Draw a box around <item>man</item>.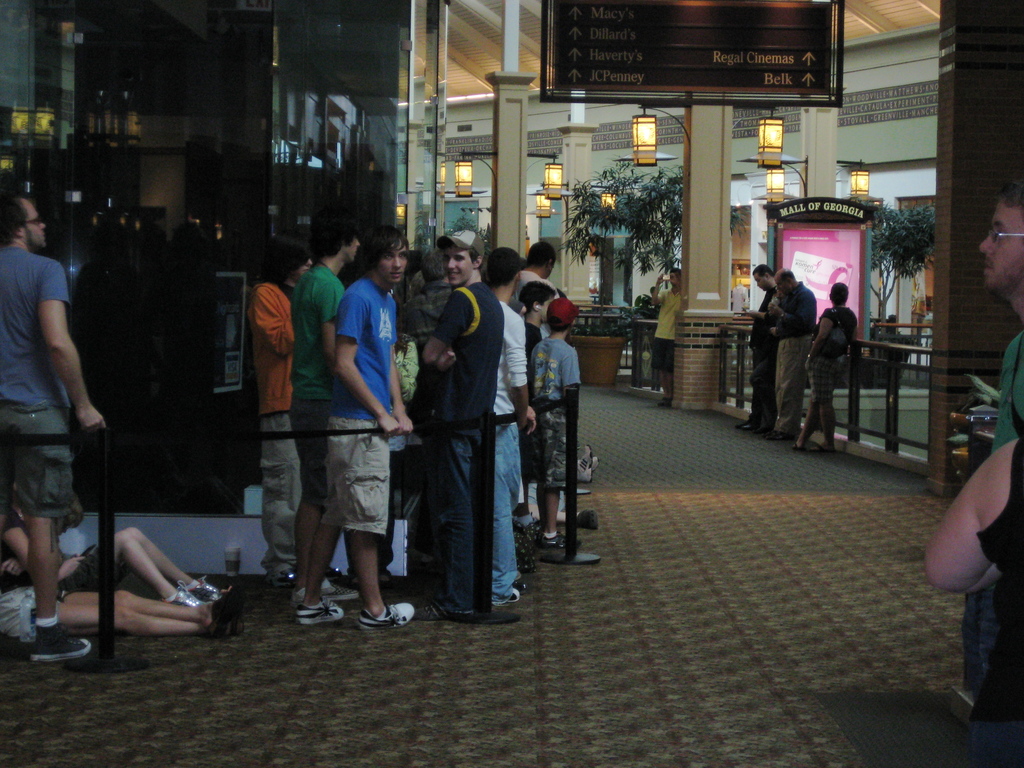
280 216 365 601.
